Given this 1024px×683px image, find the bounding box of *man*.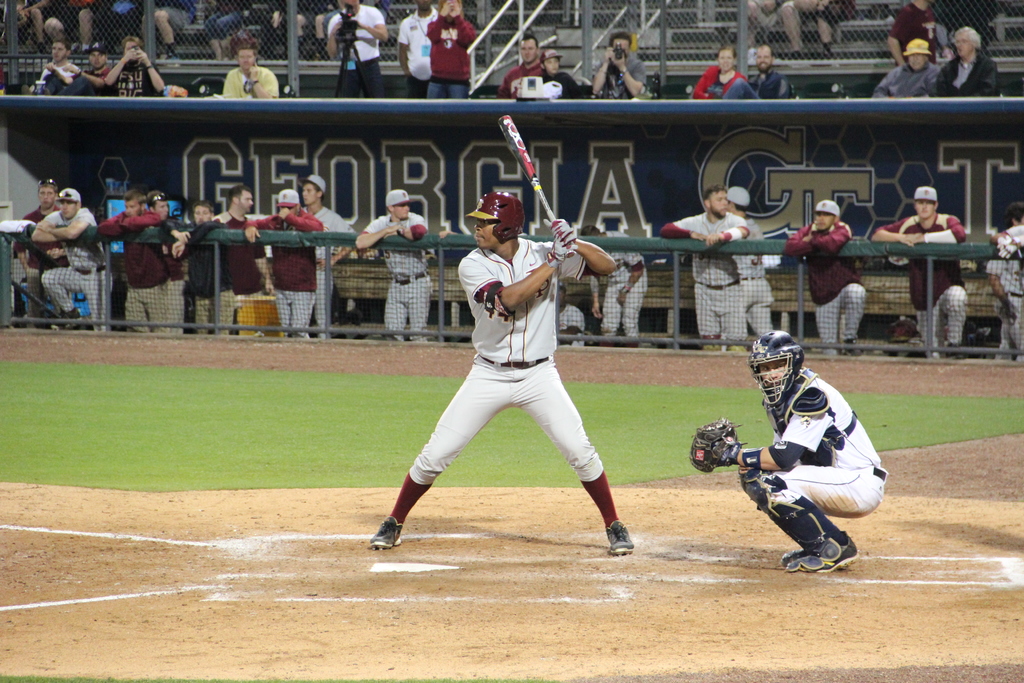
(365,158,654,543).
